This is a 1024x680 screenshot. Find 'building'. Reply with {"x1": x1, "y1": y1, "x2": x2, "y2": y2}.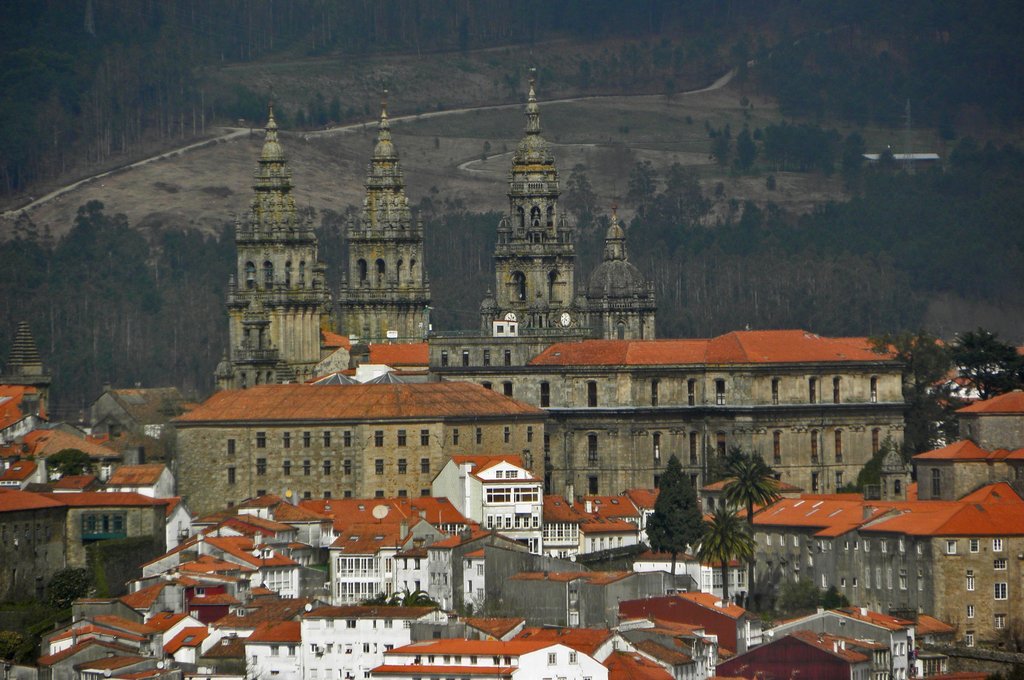
{"x1": 218, "y1": 76, "x2": 436, "y2": 378}.
